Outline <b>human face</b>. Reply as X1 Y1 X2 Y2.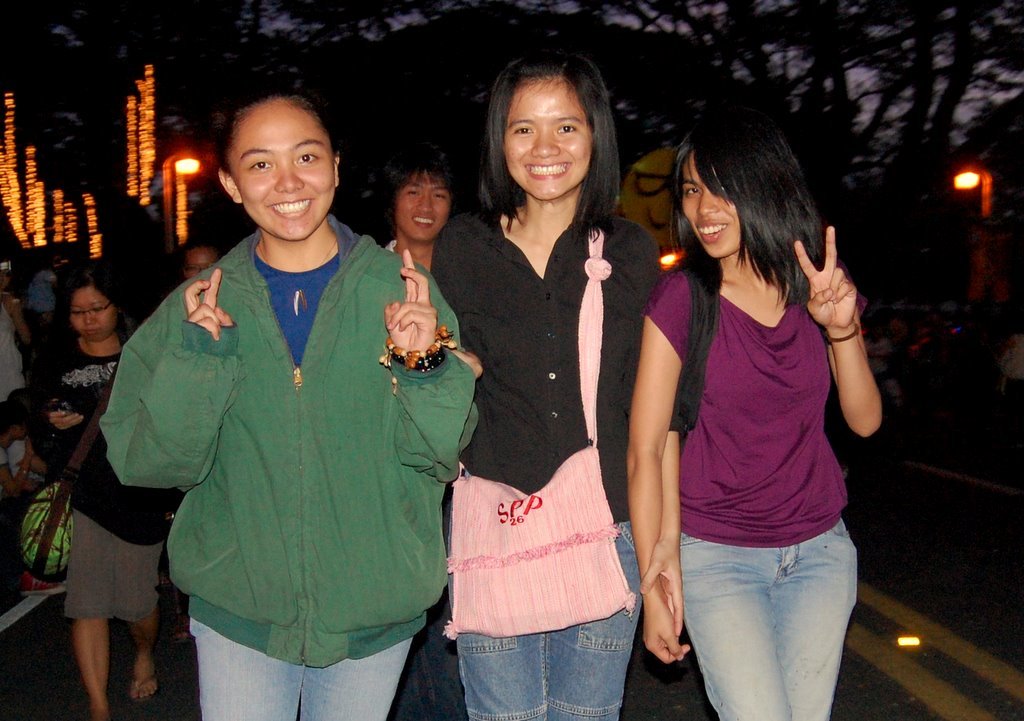
495 76 594 197.
